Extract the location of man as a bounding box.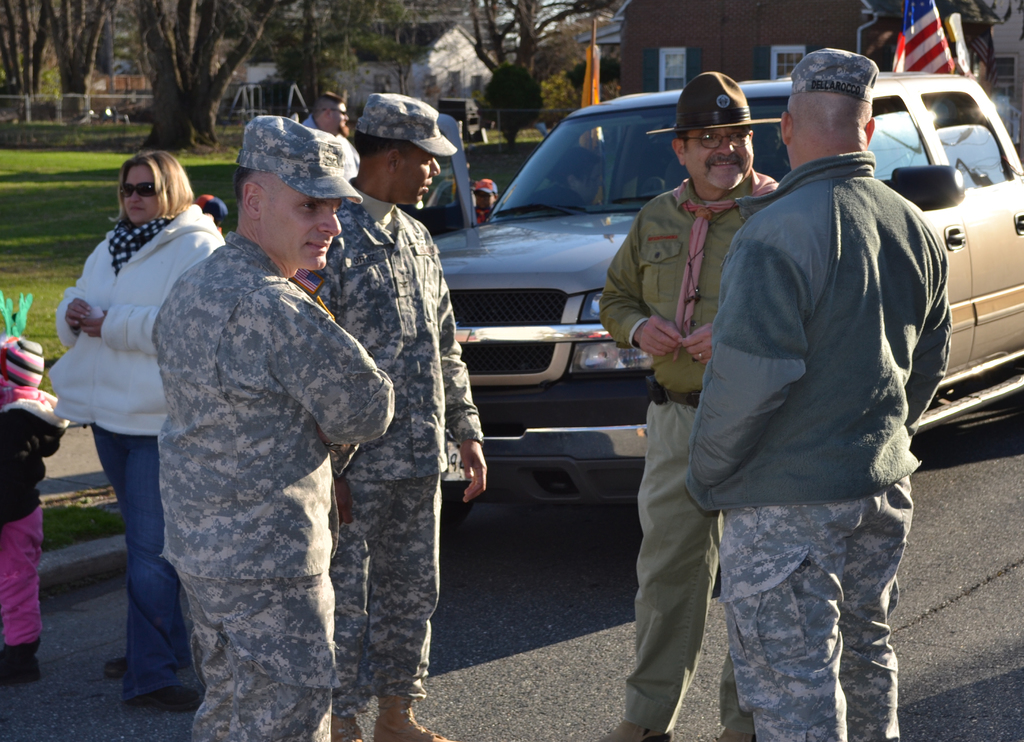
(left=596, top=70, right=783, bottom=741).
